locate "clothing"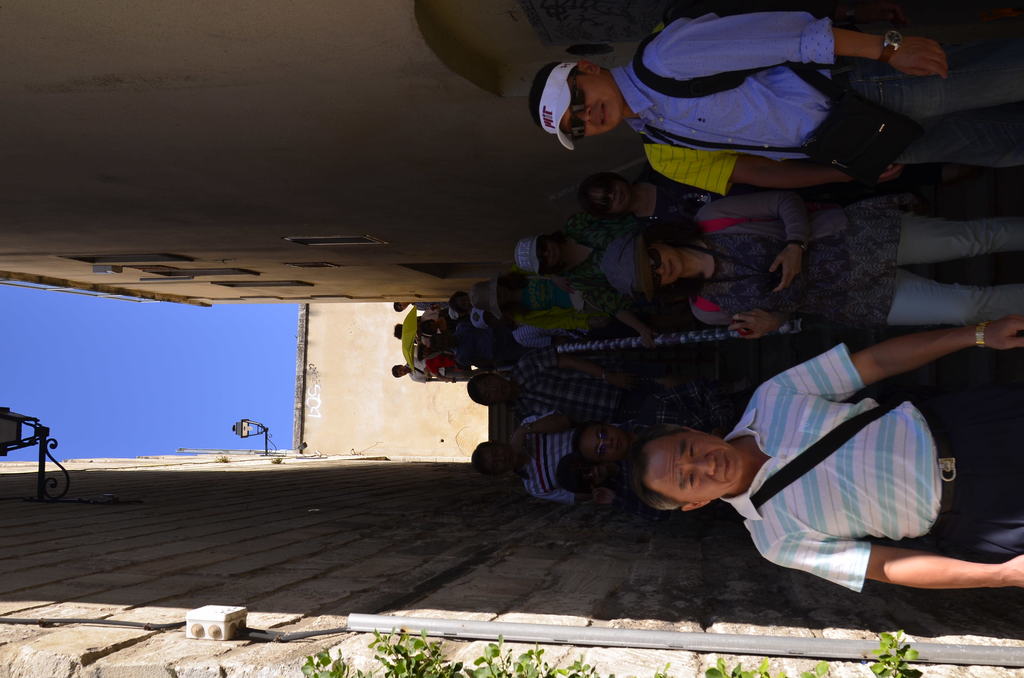
[561,198,644,314]
